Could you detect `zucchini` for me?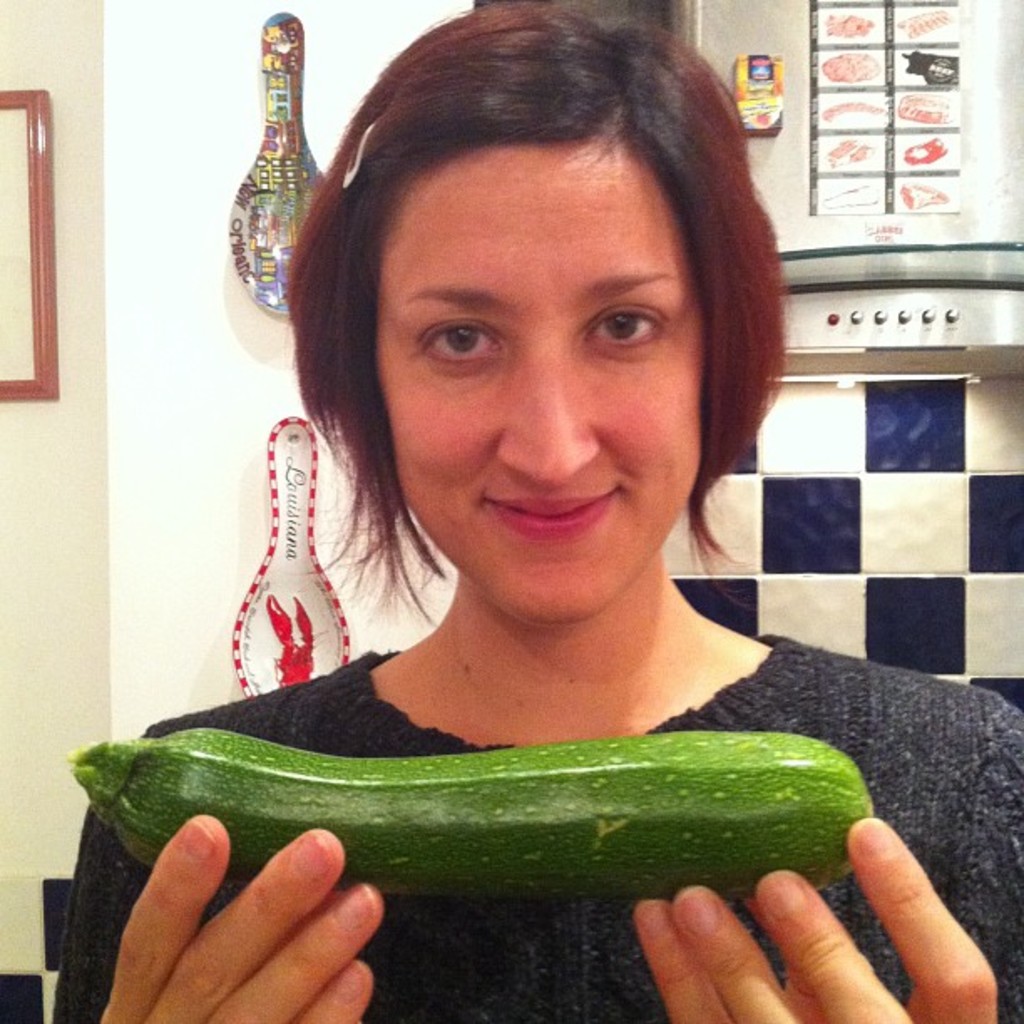
Detection result: left=64, top=704, right=885, bottom=904.
